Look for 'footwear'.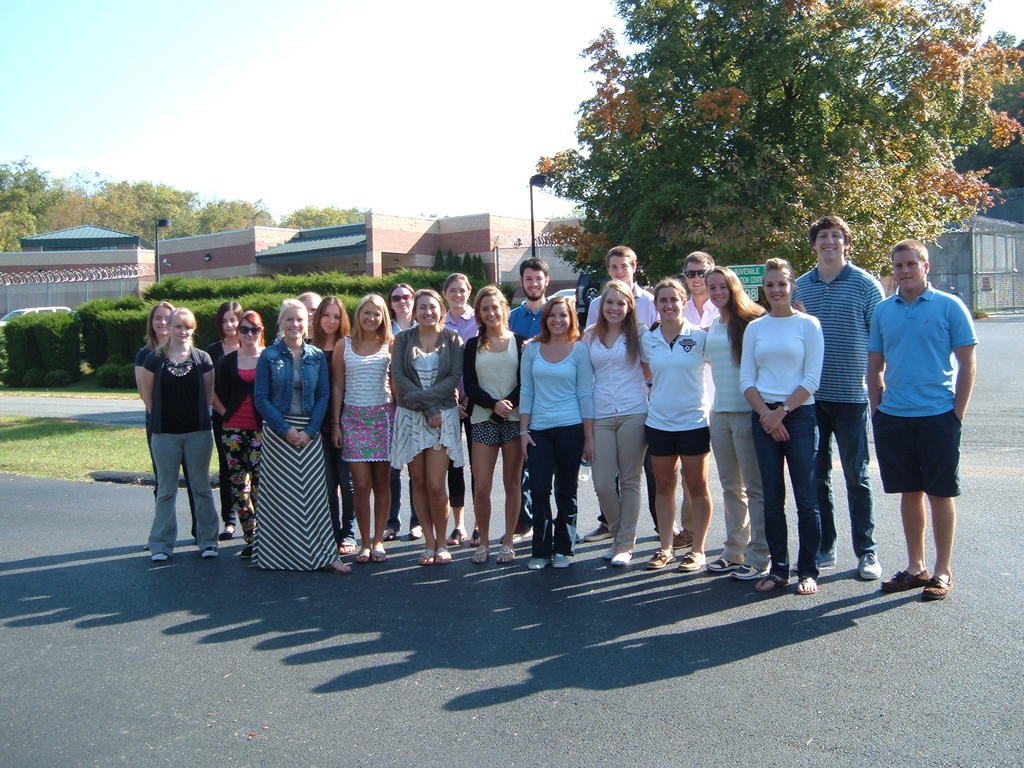
Found: 704 554 734 575.
